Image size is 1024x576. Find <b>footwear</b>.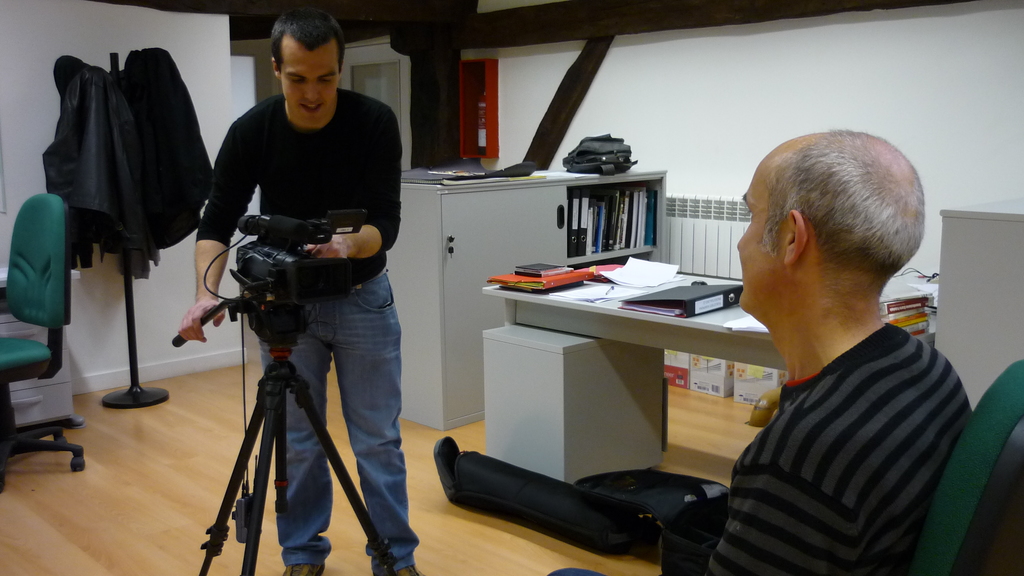
select_region(280, 548, 336, 575).
